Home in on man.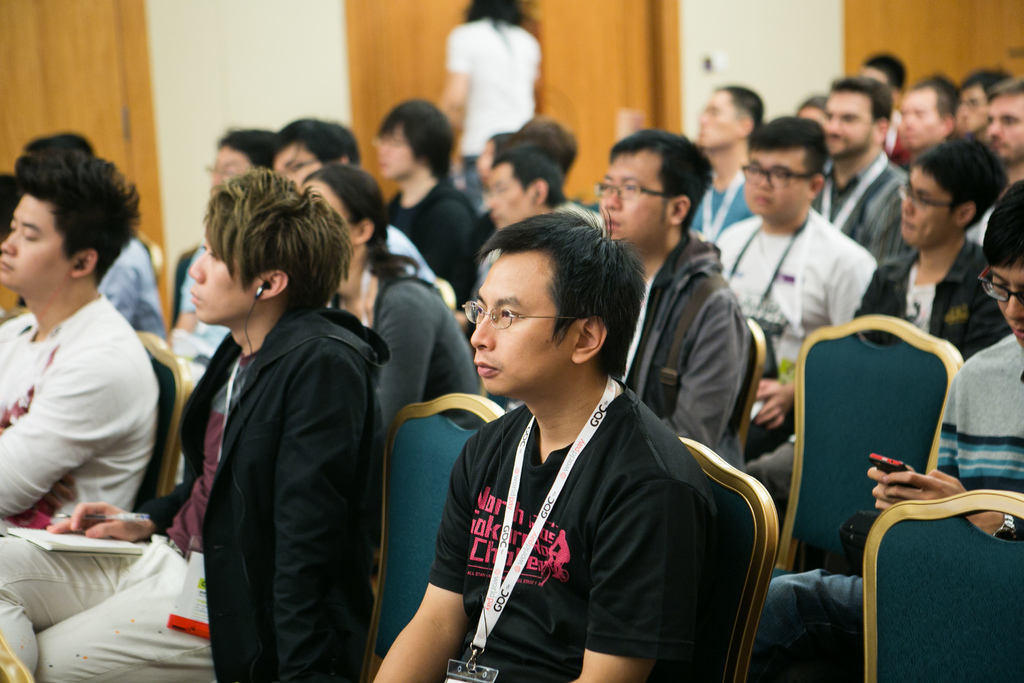
Homed in at region(484, 142, 569, 277).
